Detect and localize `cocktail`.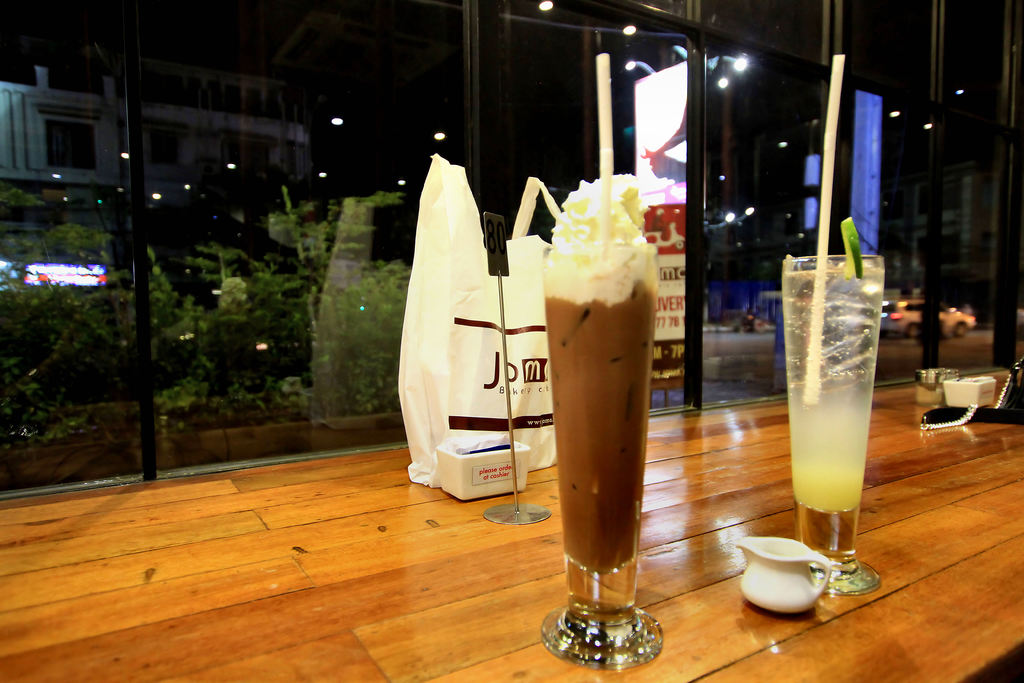
Localized at 539 47 670 667.
